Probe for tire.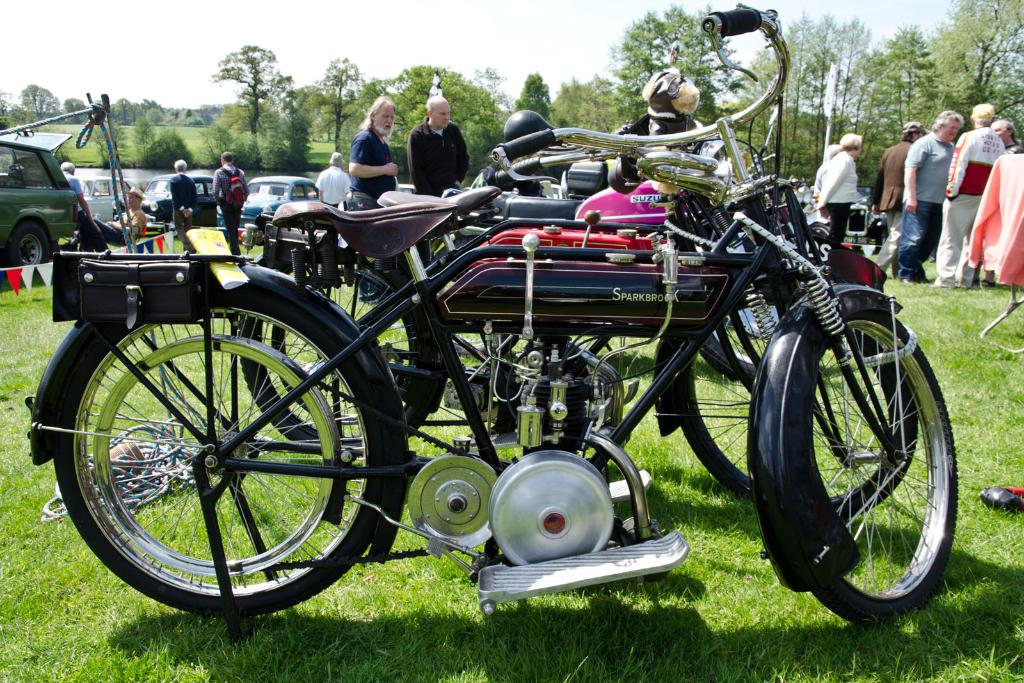
Probe result: <region>701, 304, 825, 382</region>.
